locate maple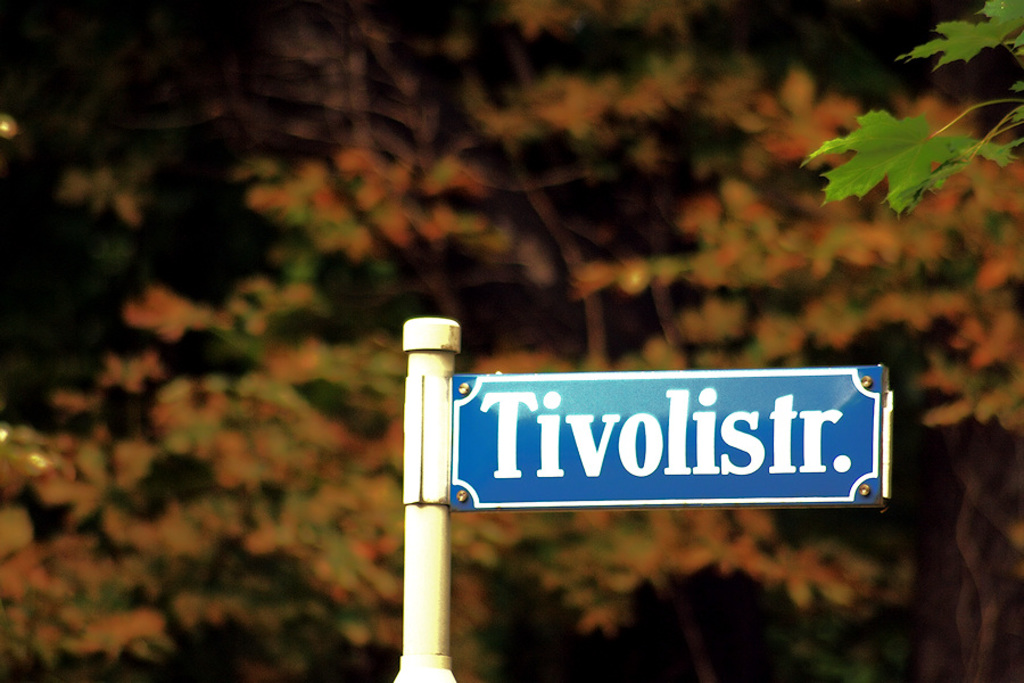
select_region(5, 0, 1023, 681)
